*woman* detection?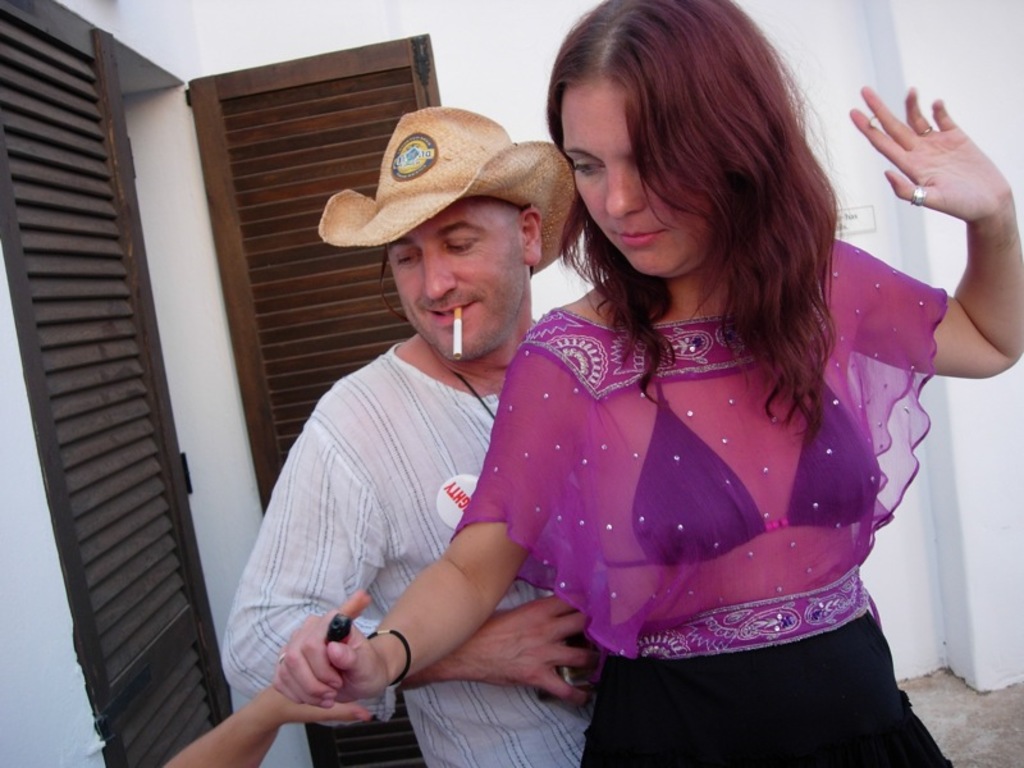
{"x1": 340, "y1": 68, "x2": 959, "y2": 767}
